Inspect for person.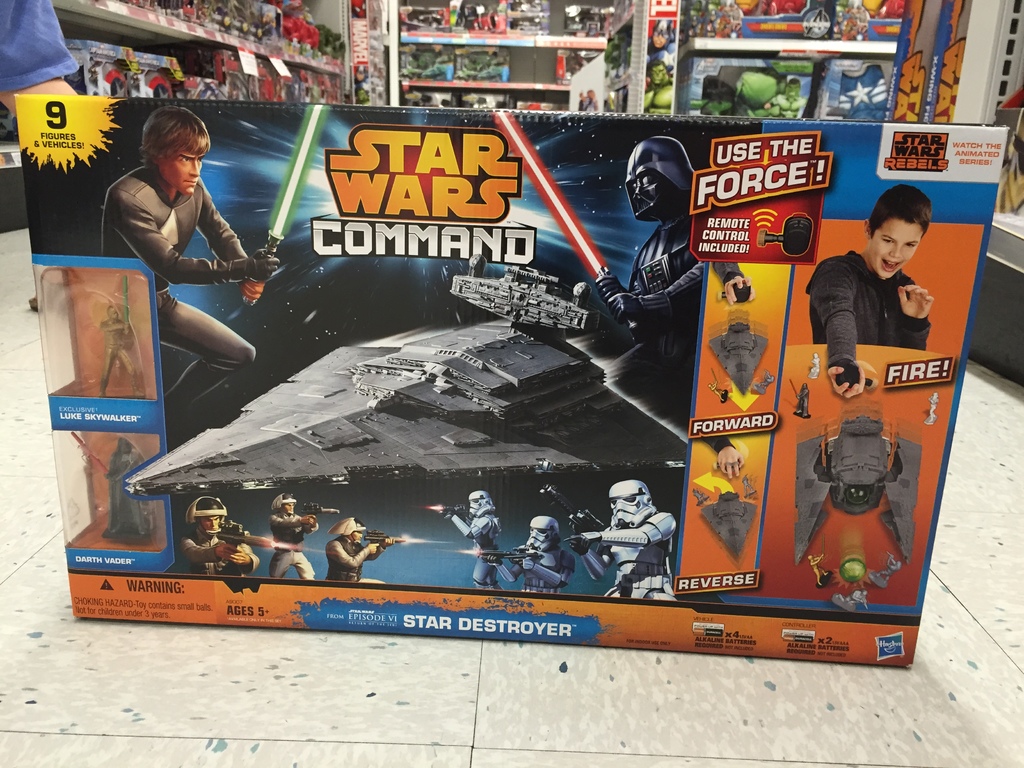
Inspection: bbox=[604, 474, 669, 595].
